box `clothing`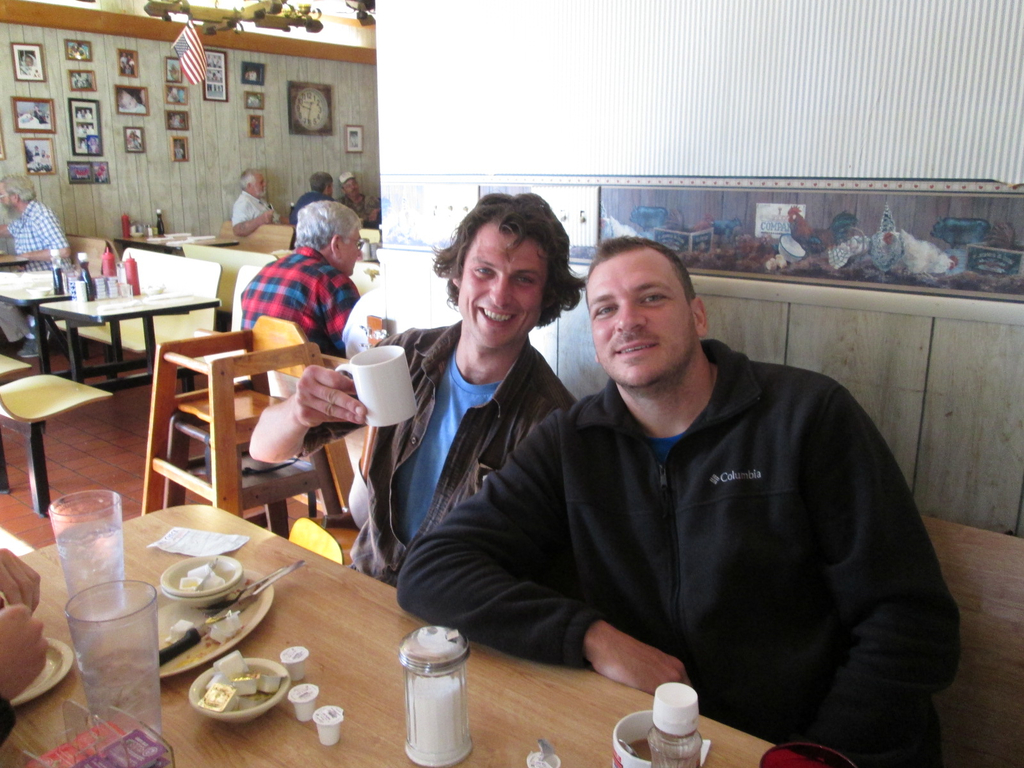
0 189 70 344
